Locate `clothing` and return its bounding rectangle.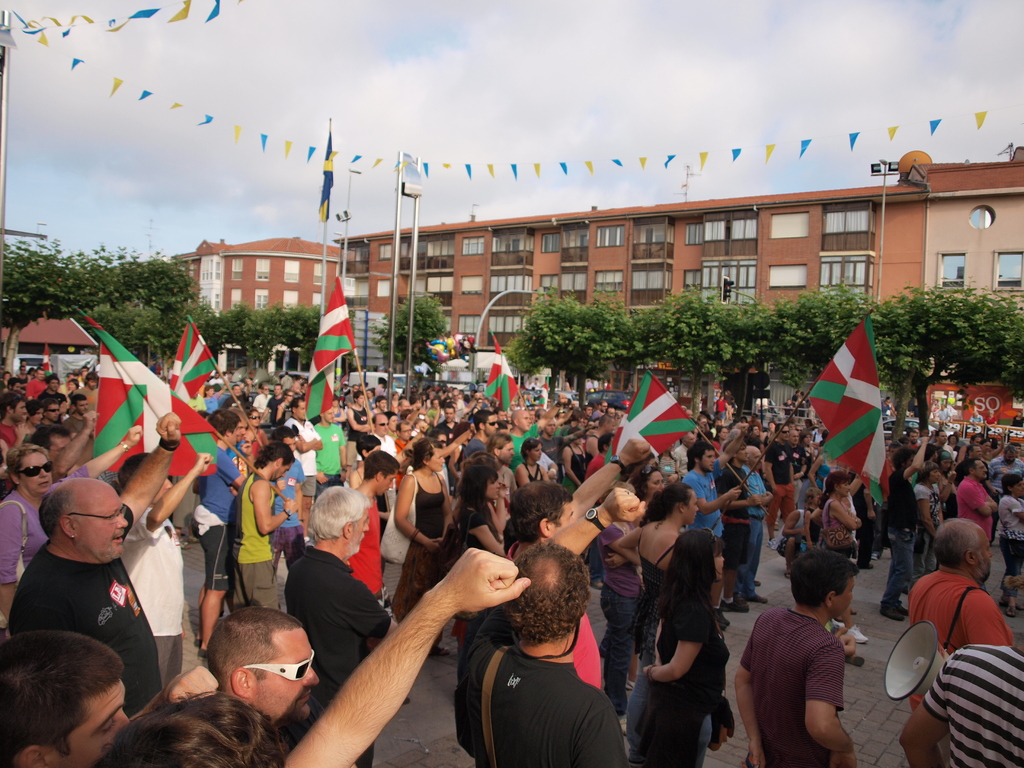
x1=755, y1=442, x2=792, y2=539.
